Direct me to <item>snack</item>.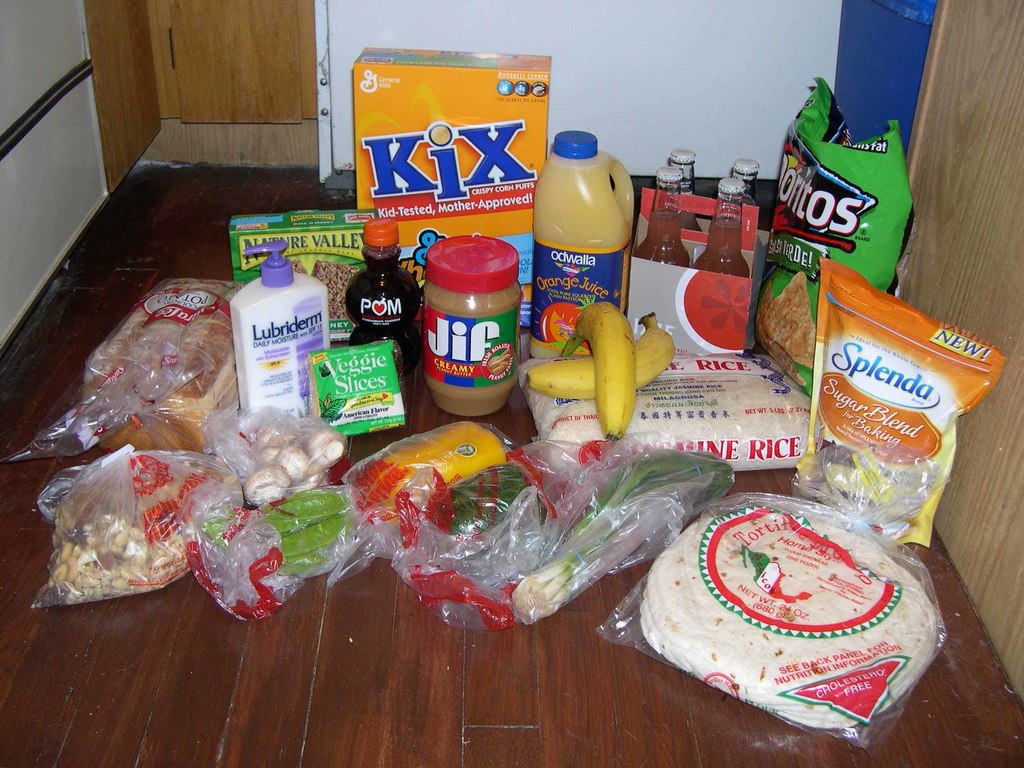
Direction: (630,500,943,758).
